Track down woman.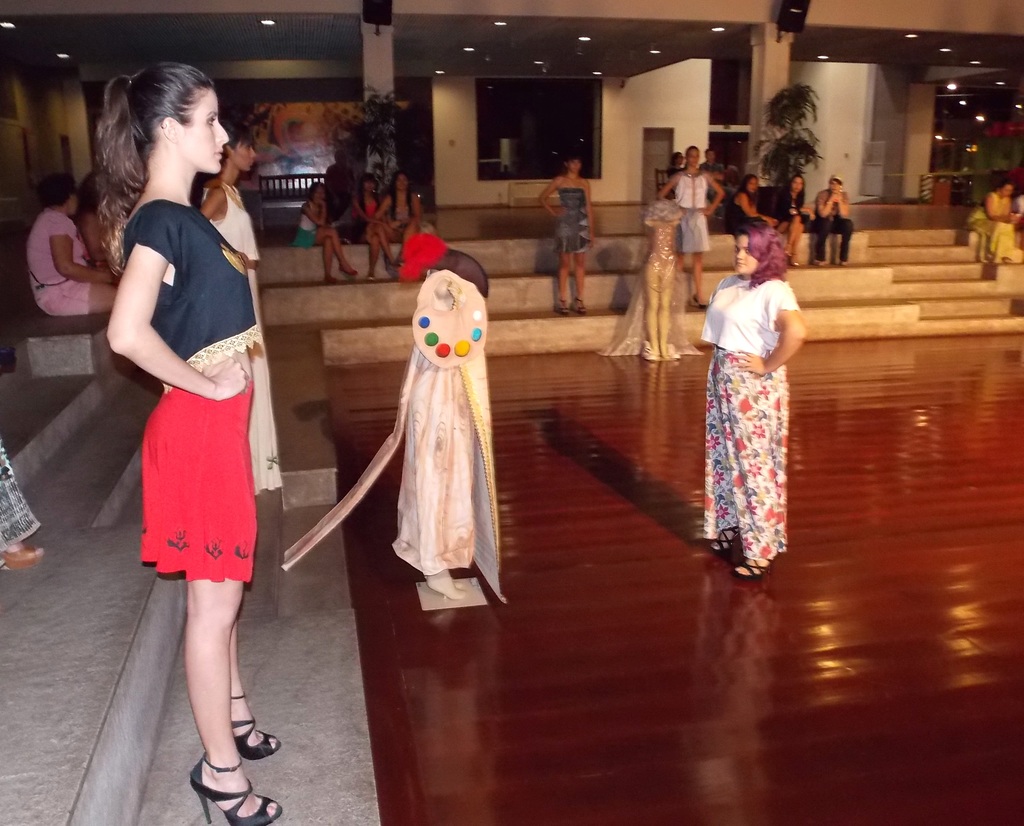
Tracked to 968,180,1021,267.
